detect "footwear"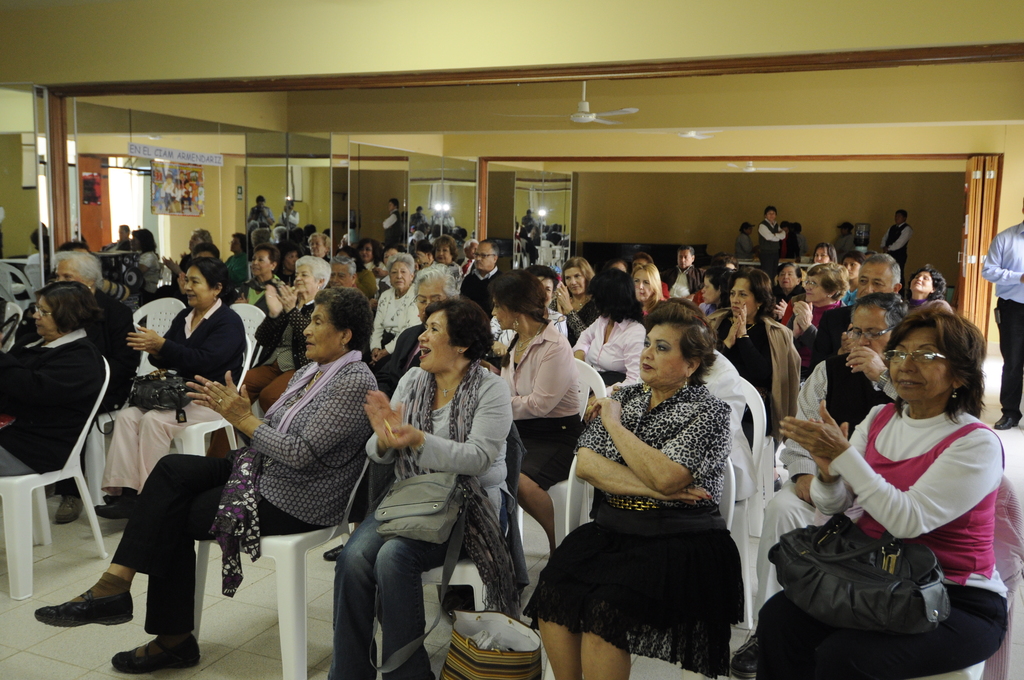
[321, 540, 346, 560]
